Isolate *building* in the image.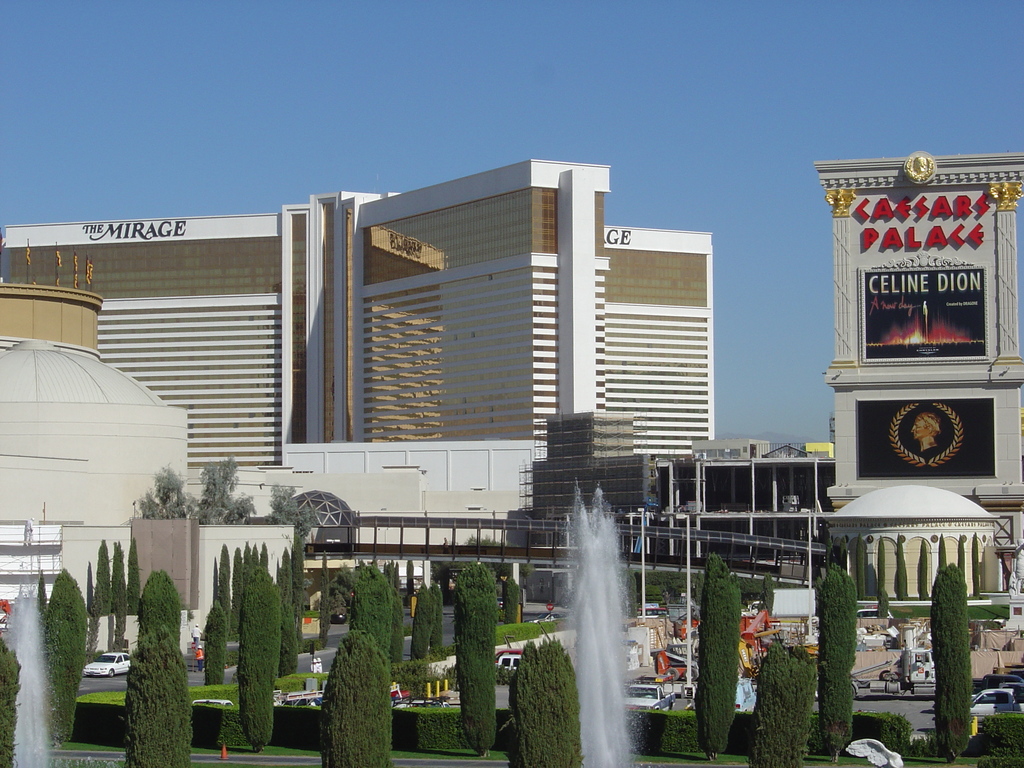
Isolated region: {"left": 0, "top": 153, "right": 716, "bottom": 580}.
